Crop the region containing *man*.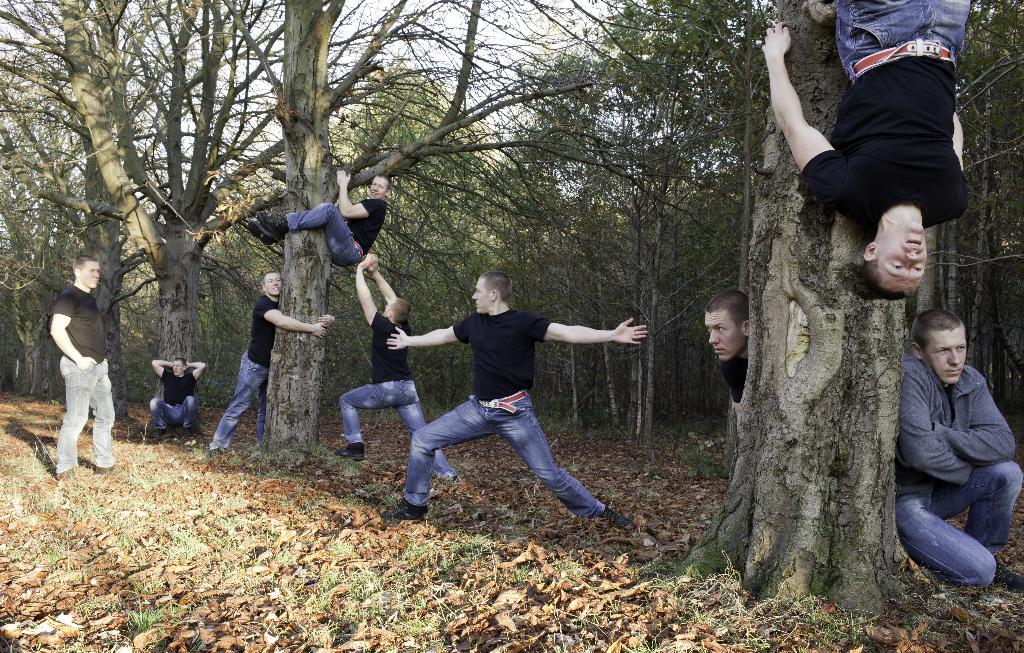
Crop region: region(244, 170, 392, 273).
